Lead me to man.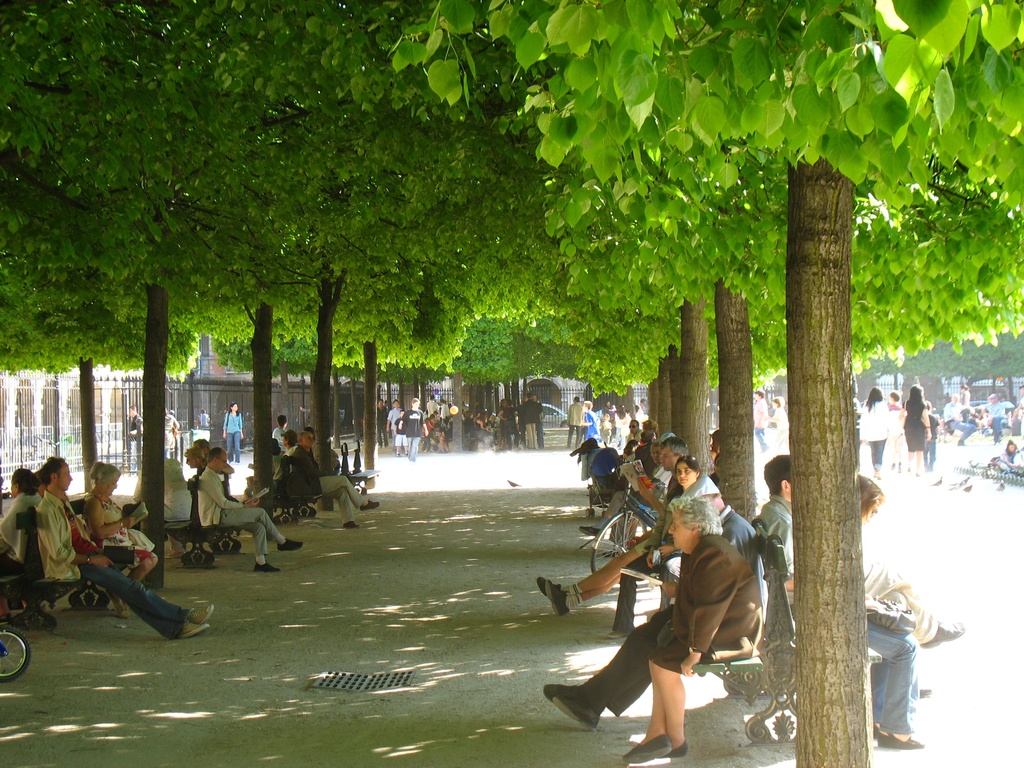
Lead to l=564, t=397, r=584, b=448.
